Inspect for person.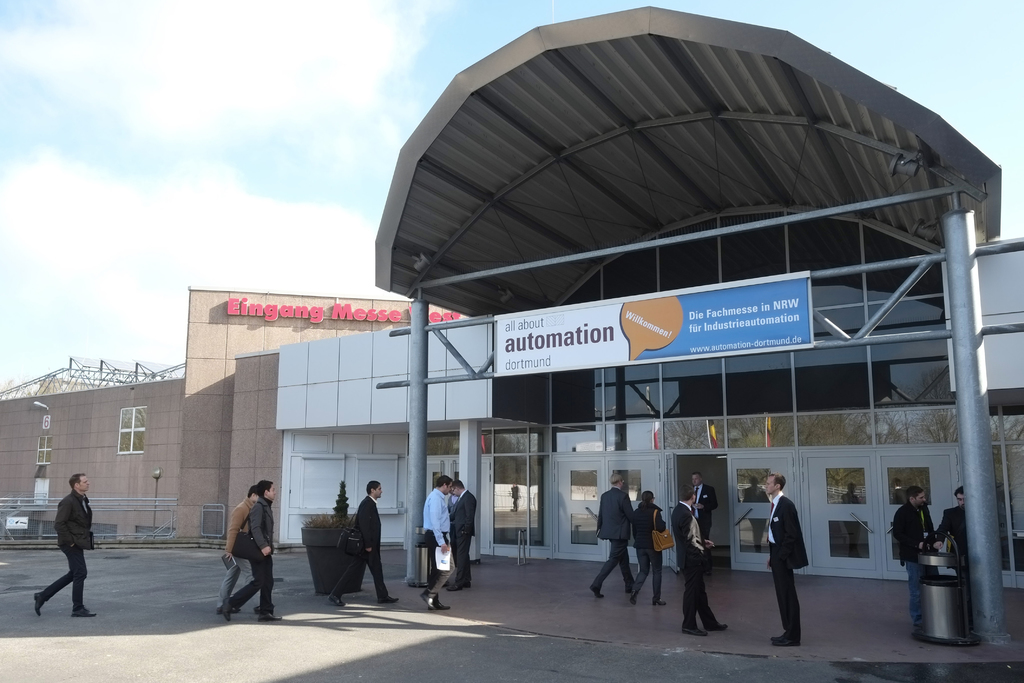
Inspection: (x1=767, y1=472, x2=808, y2=646).
